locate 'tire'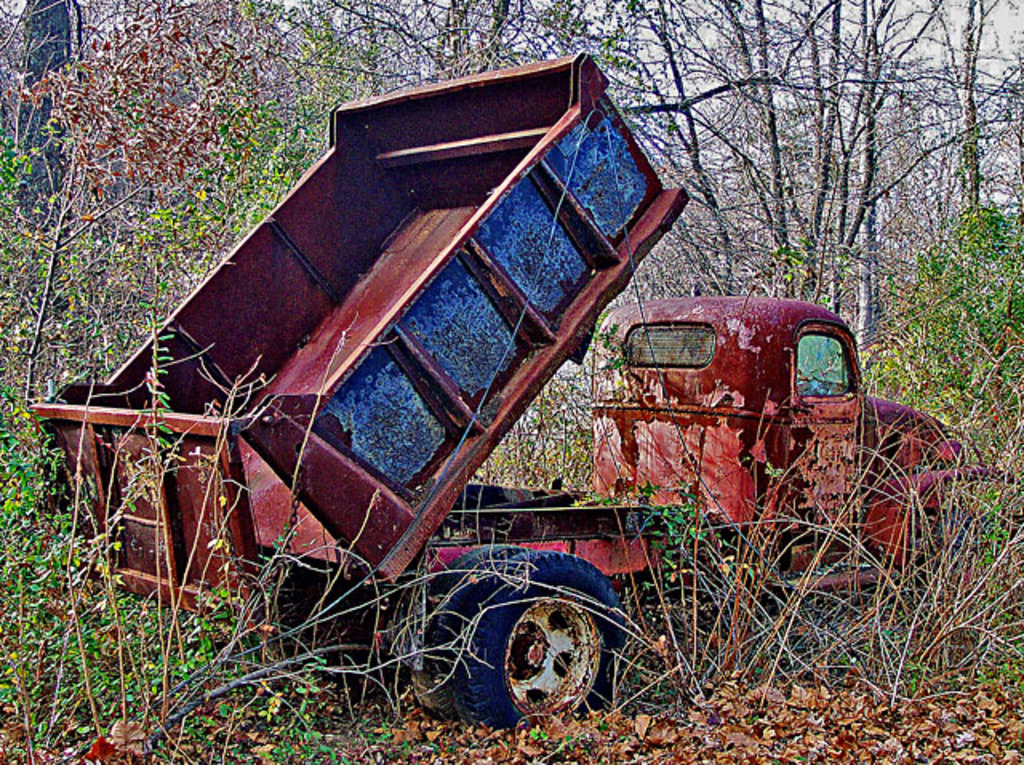
crop(411, 543, 525, 717)
